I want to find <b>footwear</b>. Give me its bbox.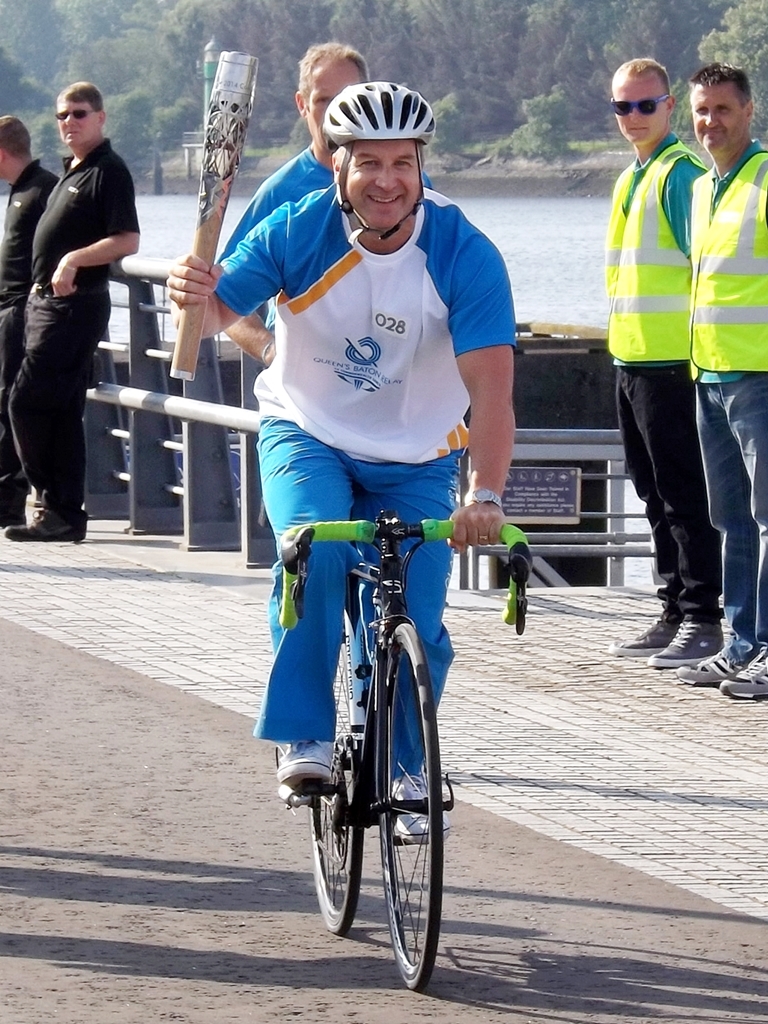
box(648, 618, 721, 673).
